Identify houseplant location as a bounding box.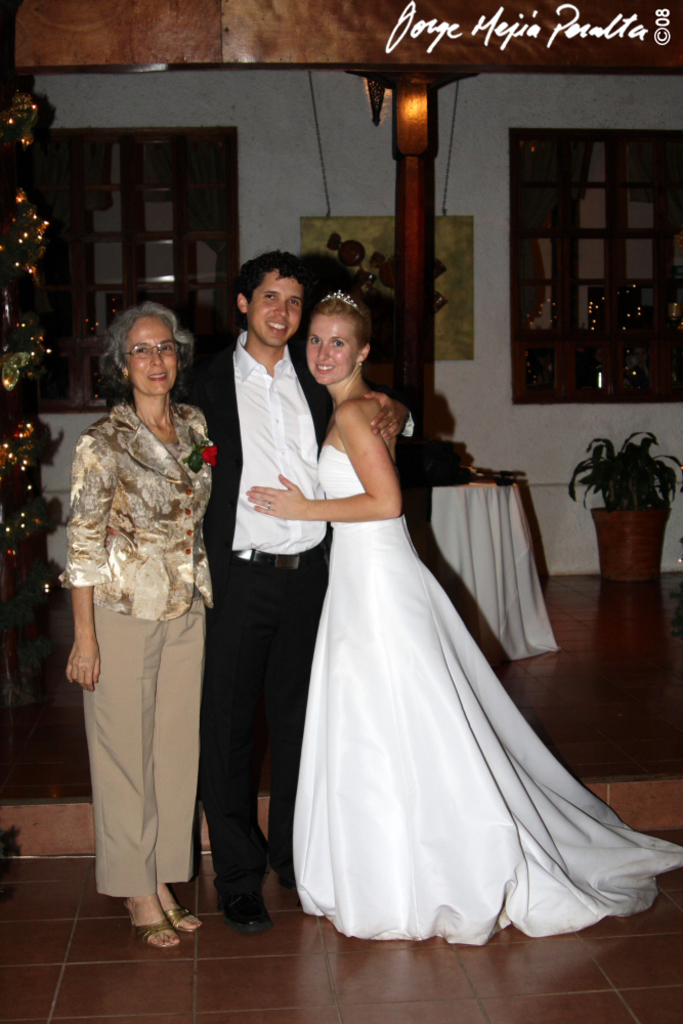
564,421,682,582.
